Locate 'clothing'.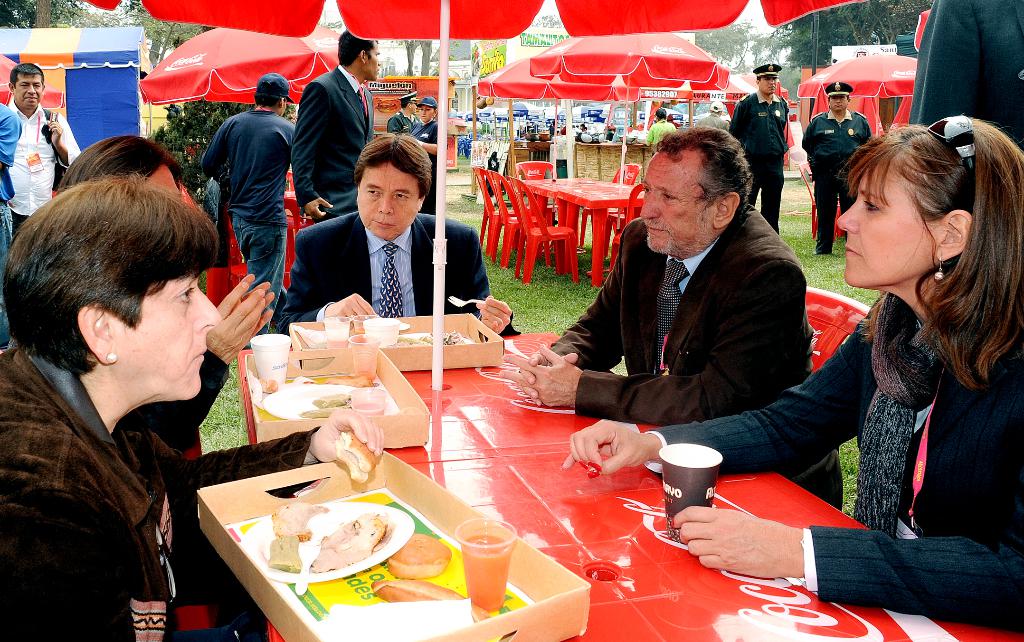
Bounding box: box=[388, 111, 419, 135].
